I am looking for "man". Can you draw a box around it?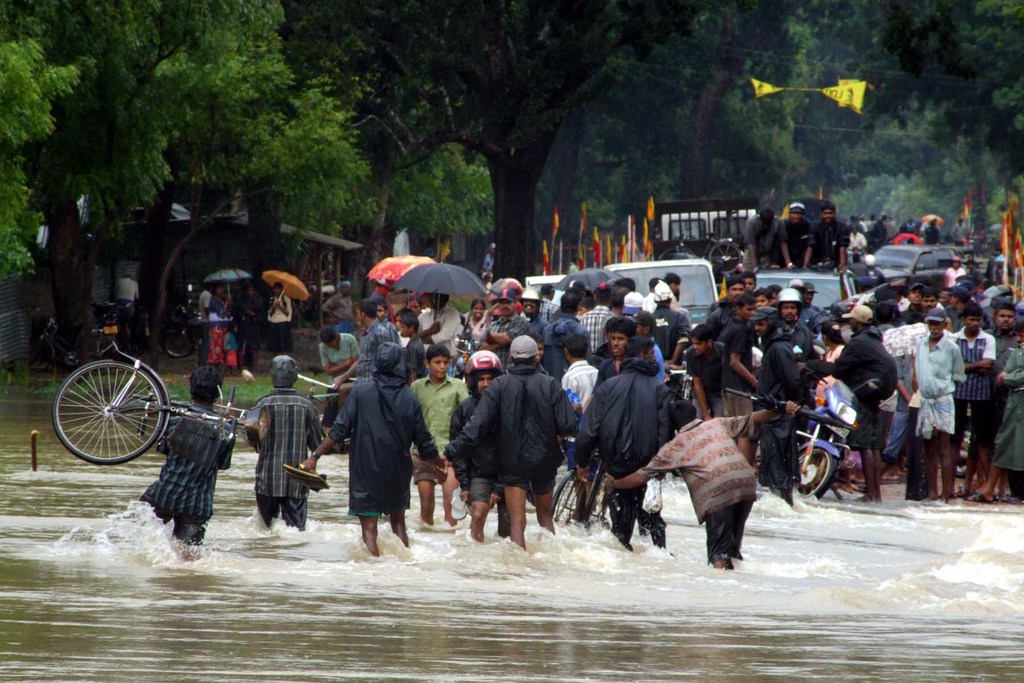
Sure, the bounding box is <box>454,340,569,556</box>.
